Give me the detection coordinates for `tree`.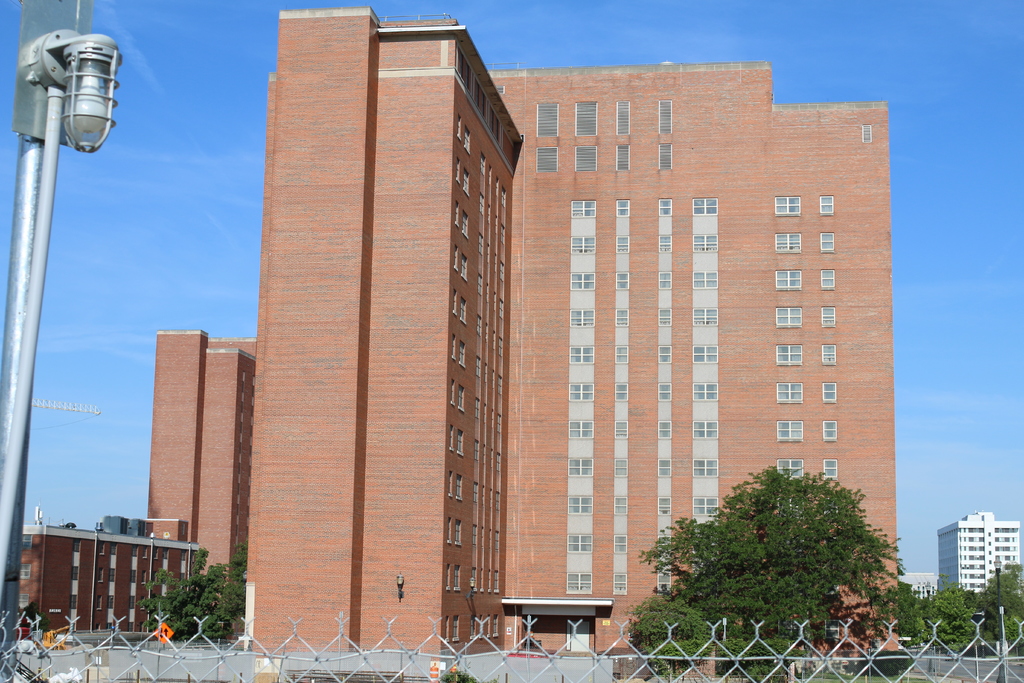
bbox=(628, 446, 922, 648).
